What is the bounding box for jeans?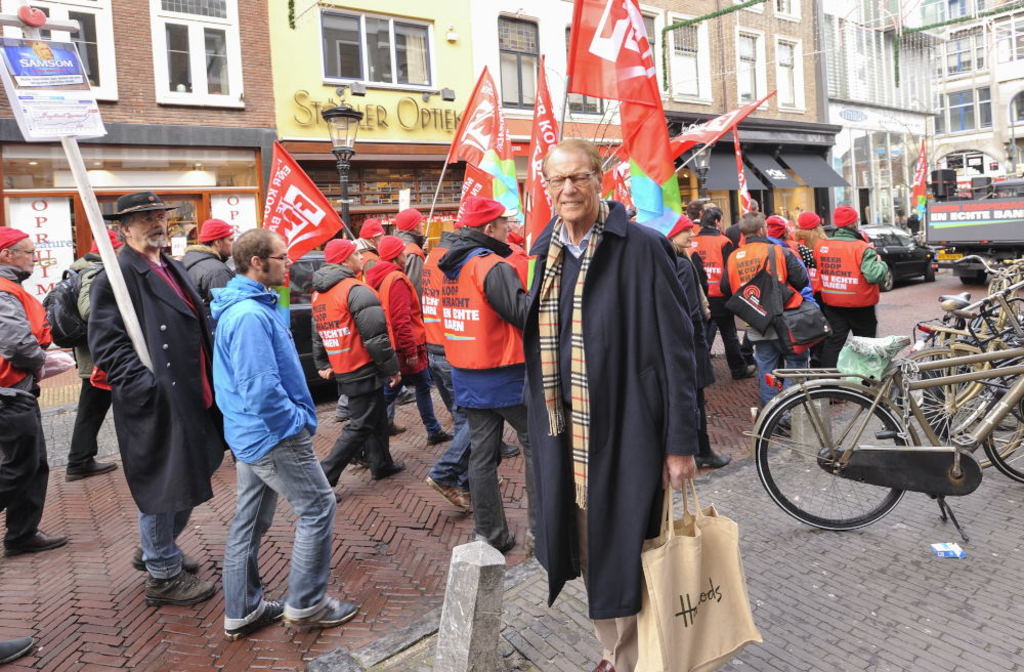
pyautogui.locateOnScreen(456, 404, 541, 546).
